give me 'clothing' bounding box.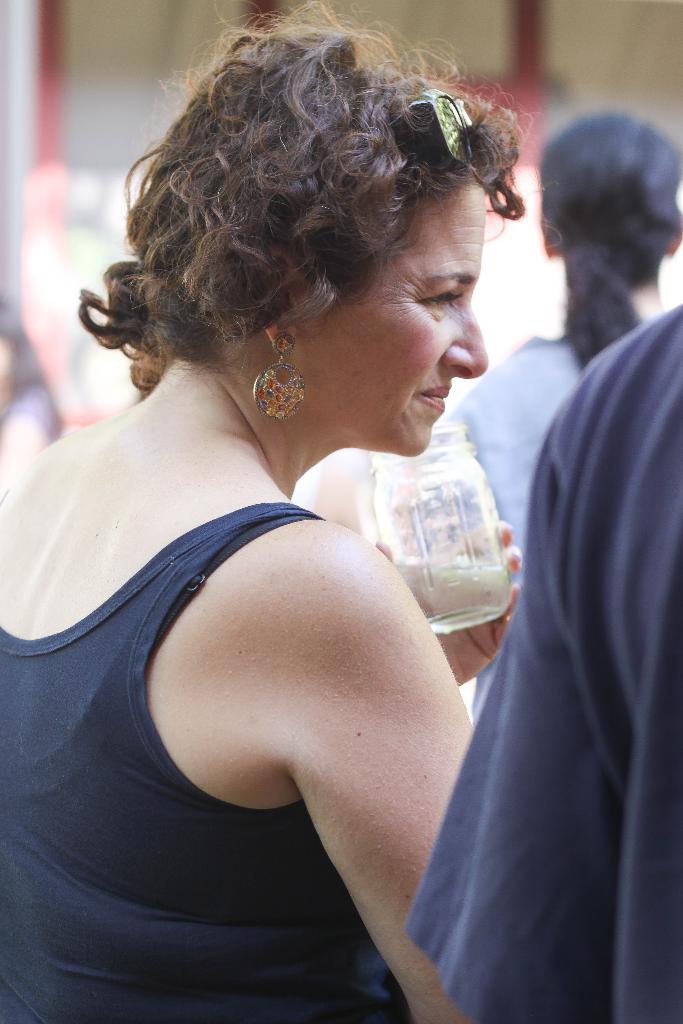
crop(0, 372, 72, 445).
